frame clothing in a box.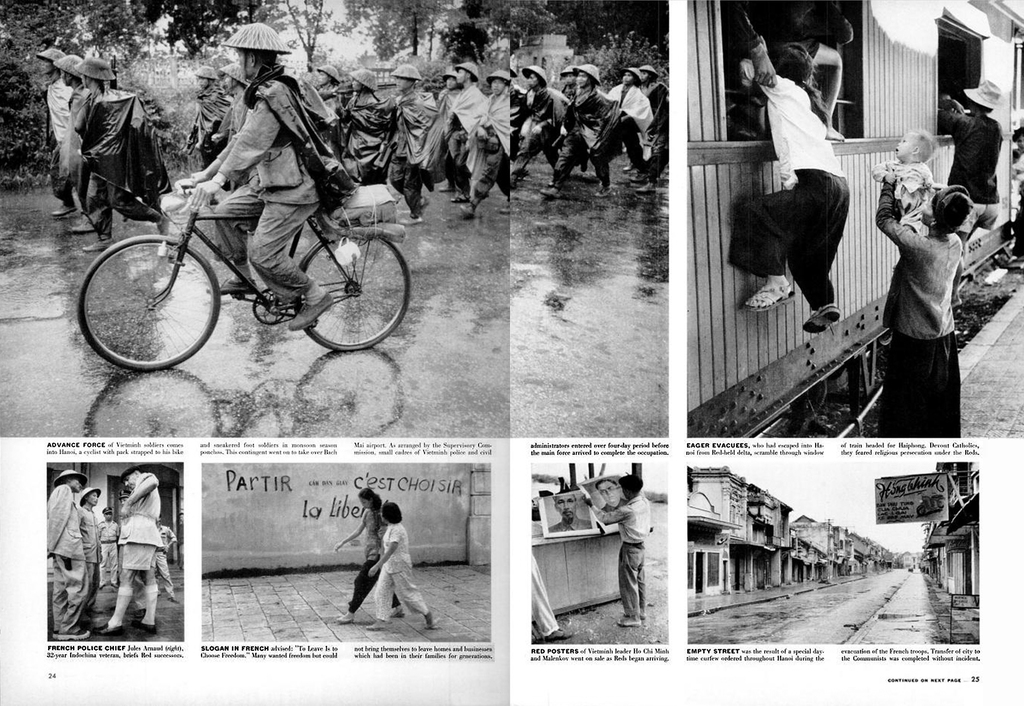
locate(156, 523, 179, 593).
